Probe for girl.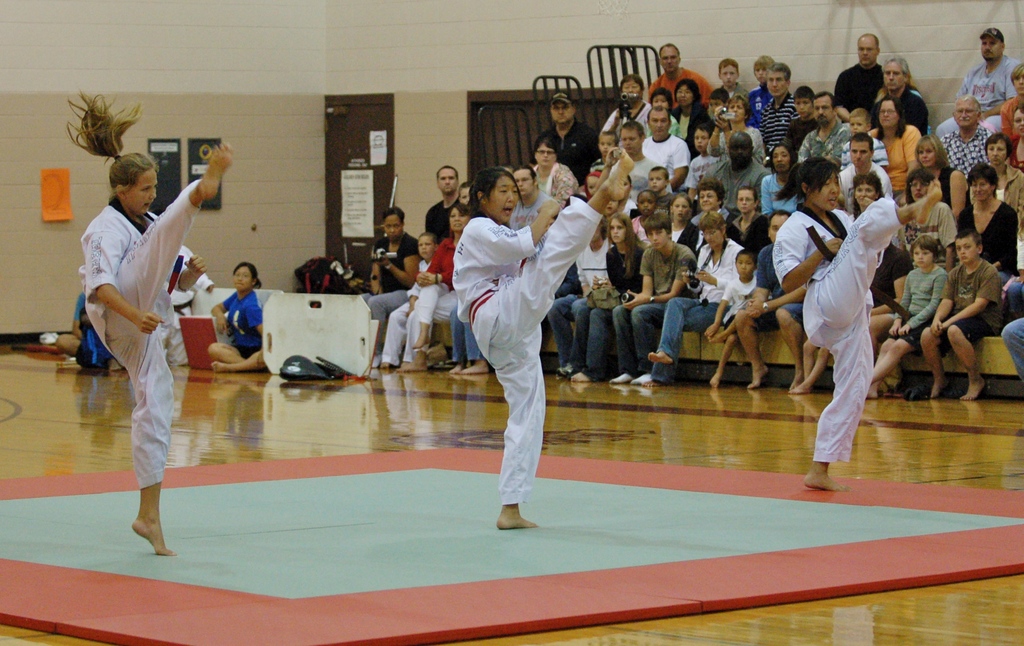
Probe result: <region>454, 149, 635, 533</region>.
